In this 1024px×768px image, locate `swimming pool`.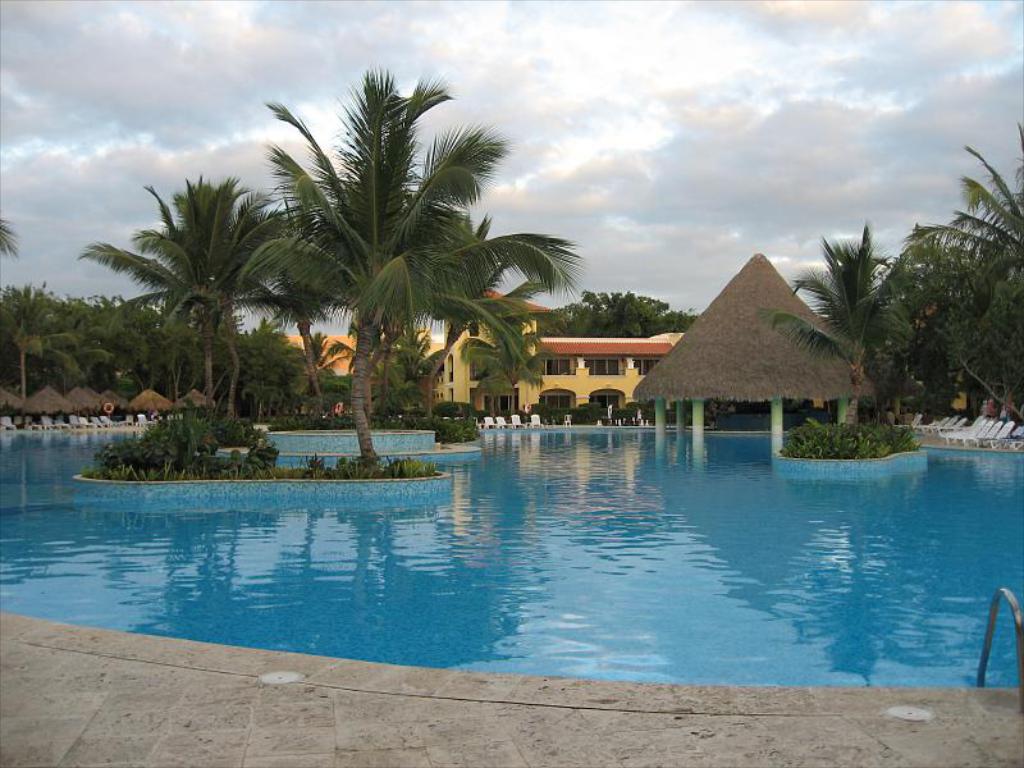
Bounding box: {"left": 0, "top": 425, "right": 1023, "bottom": 687}.
